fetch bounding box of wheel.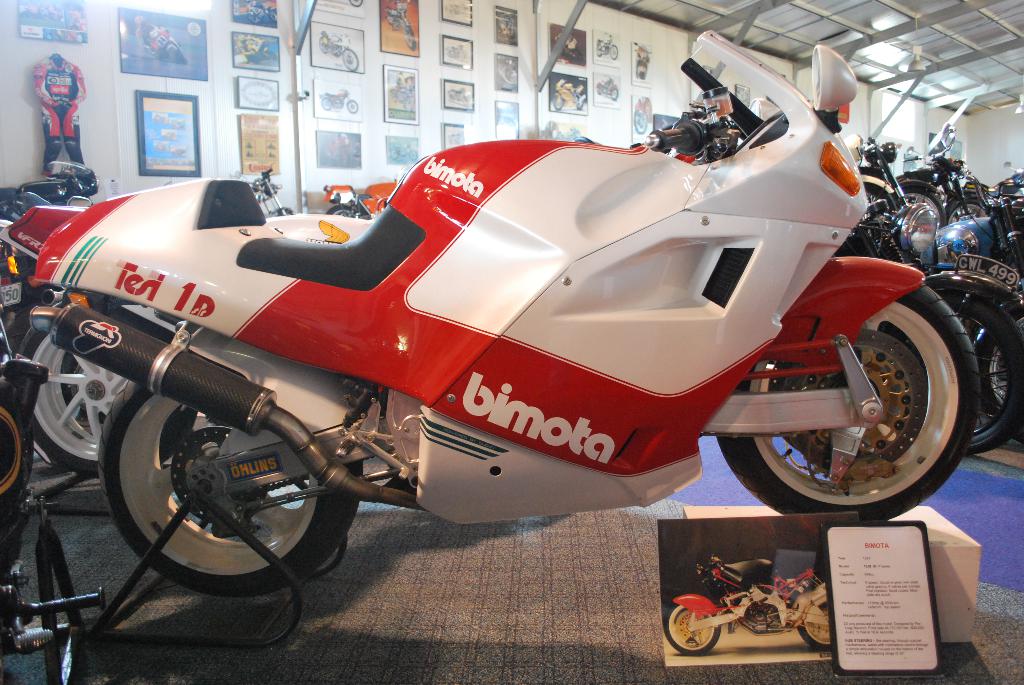
Bbox: detection(933, 285, 1017, 453).
